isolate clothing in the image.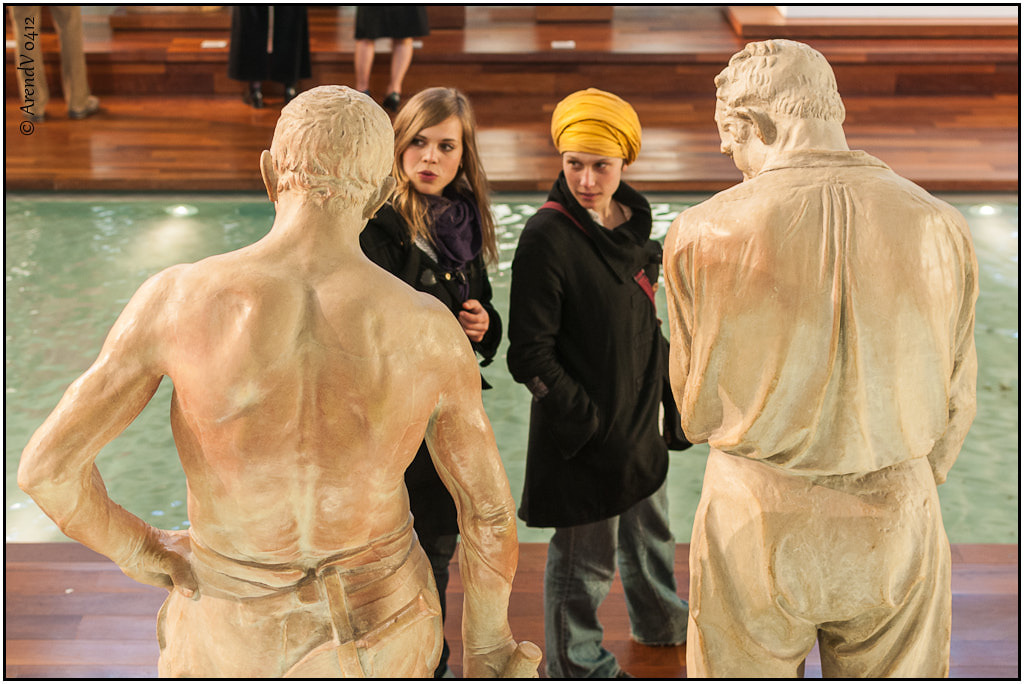
Isolated region: <region>361, 0, 426, 35</region>.
